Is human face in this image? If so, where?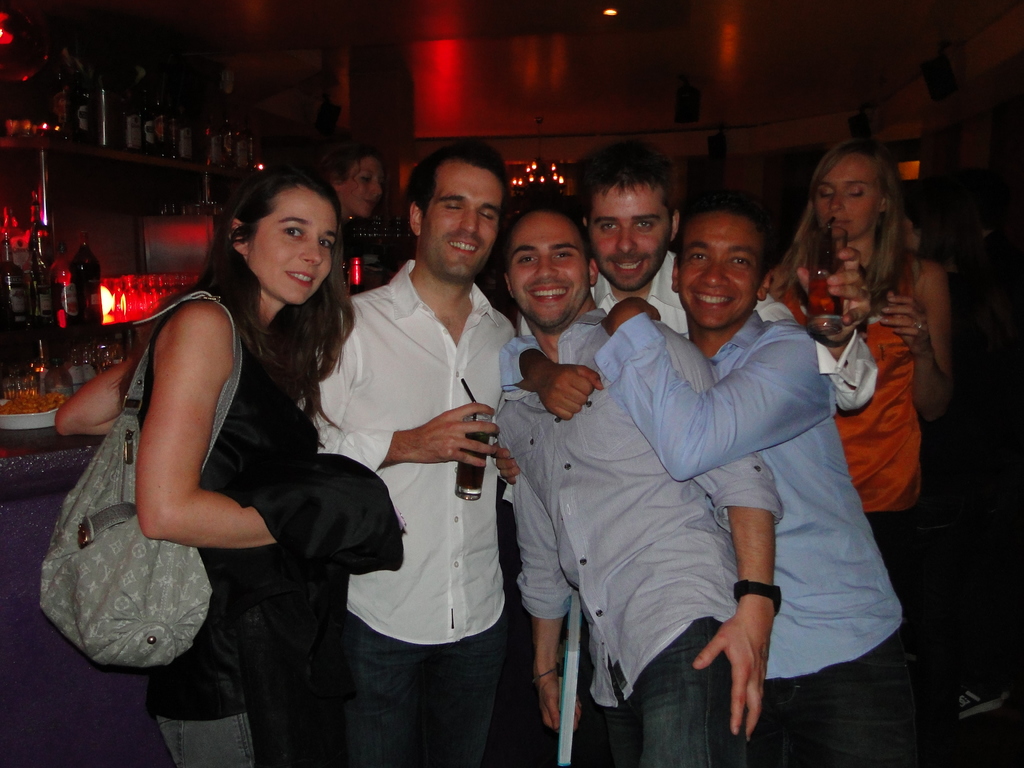
Yes, at 505, 209, 586, 330.
